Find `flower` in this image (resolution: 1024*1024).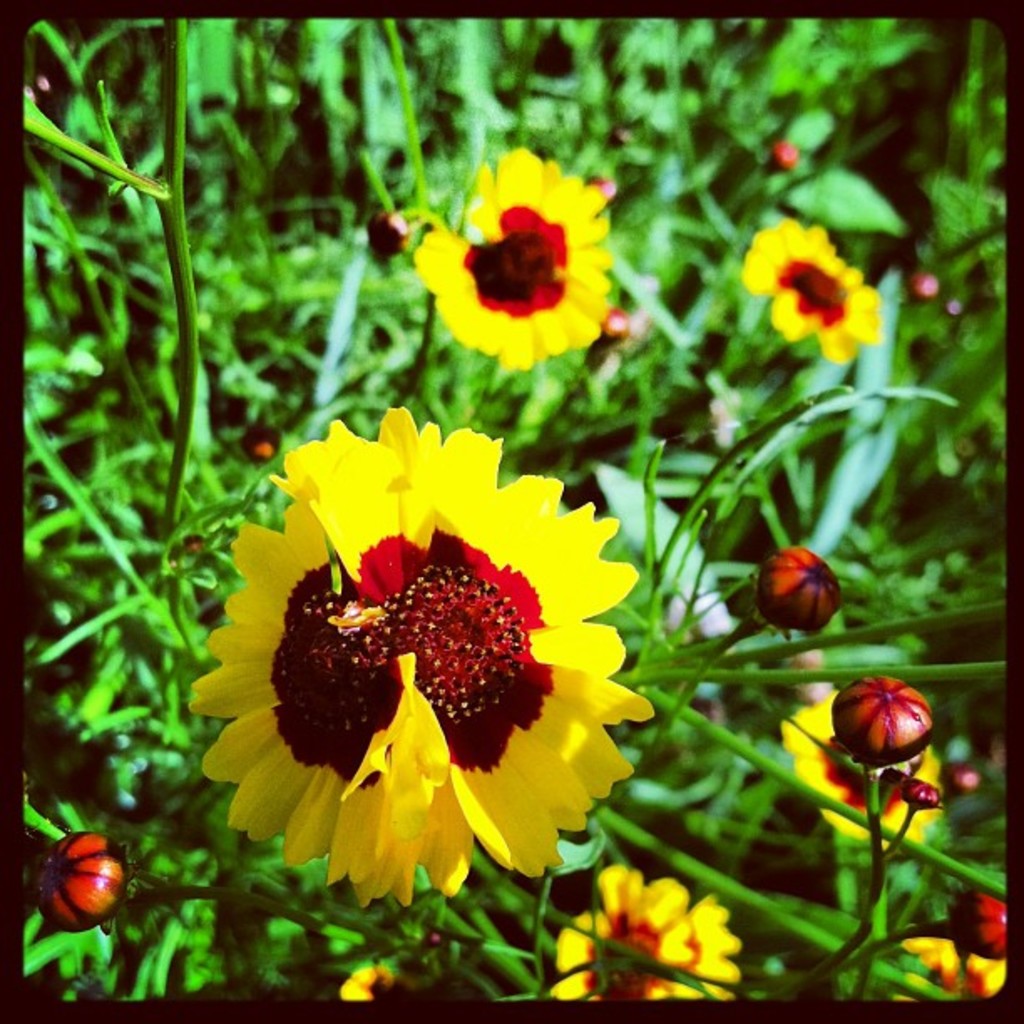
rect(417, 149, 611, 380).
